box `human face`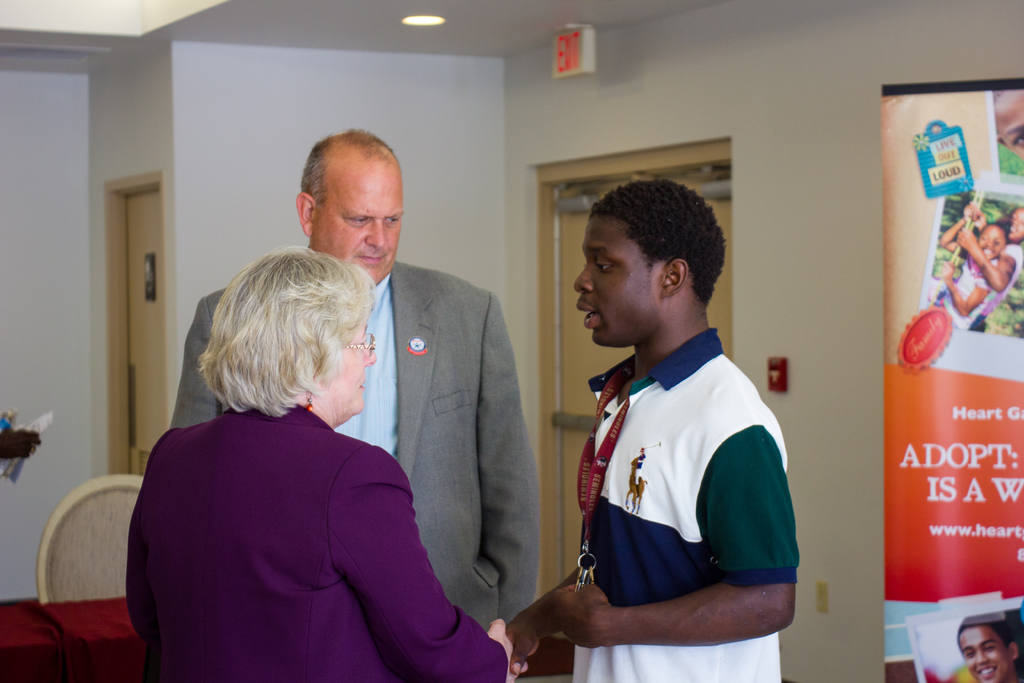
957 630 1011 682
